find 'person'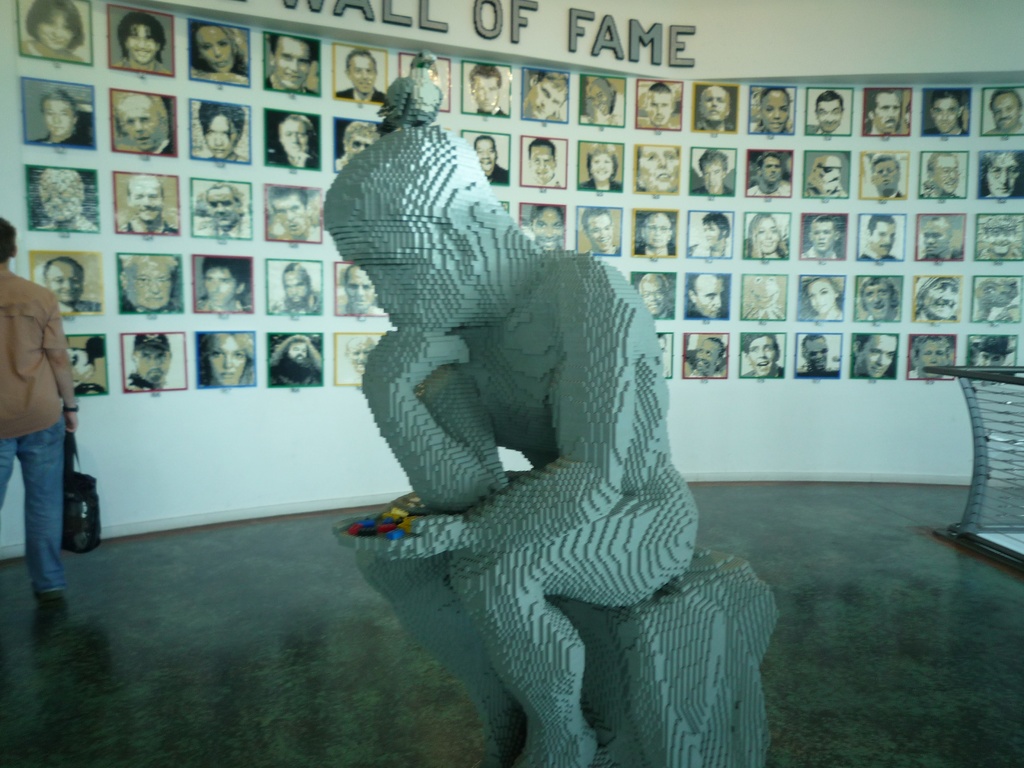
BBox(858, 277, 902, 319)
